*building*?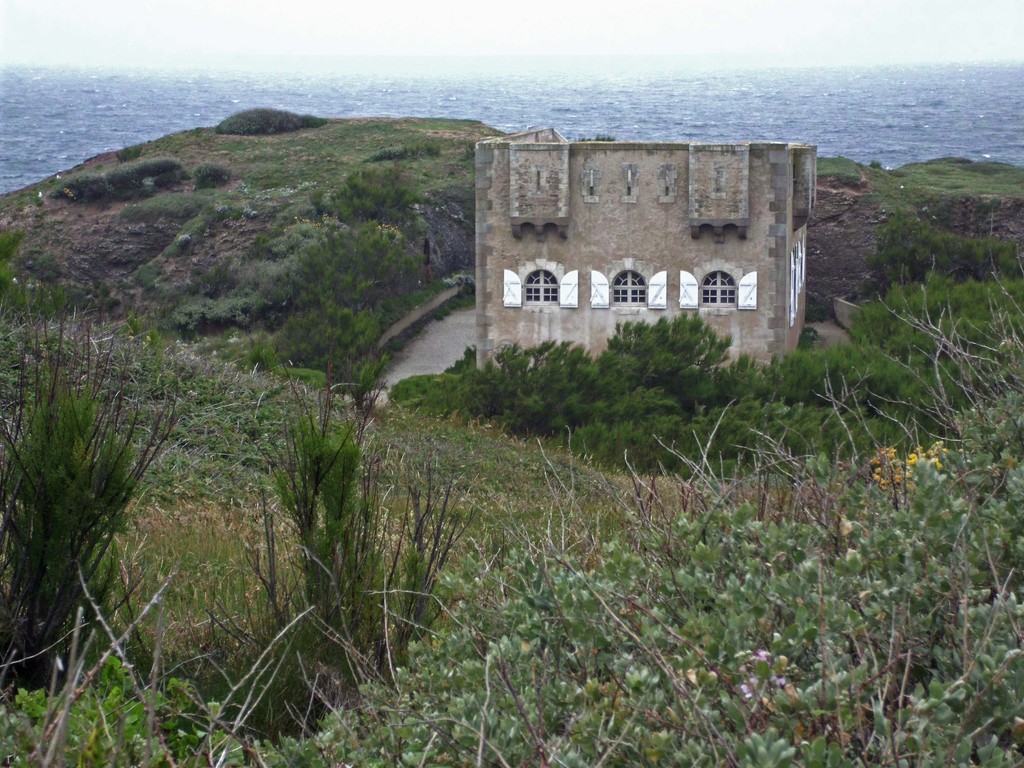
detection(474, 122, 815, 364)
